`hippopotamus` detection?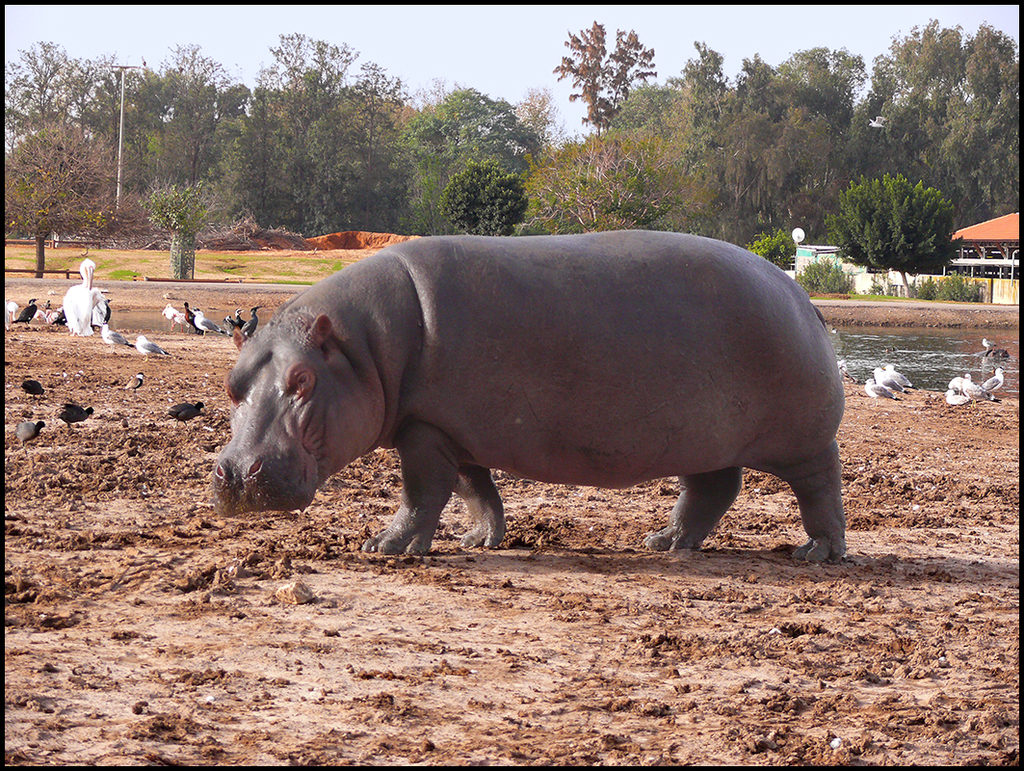
<bbox>210, 227, 844, 560</bbox>
